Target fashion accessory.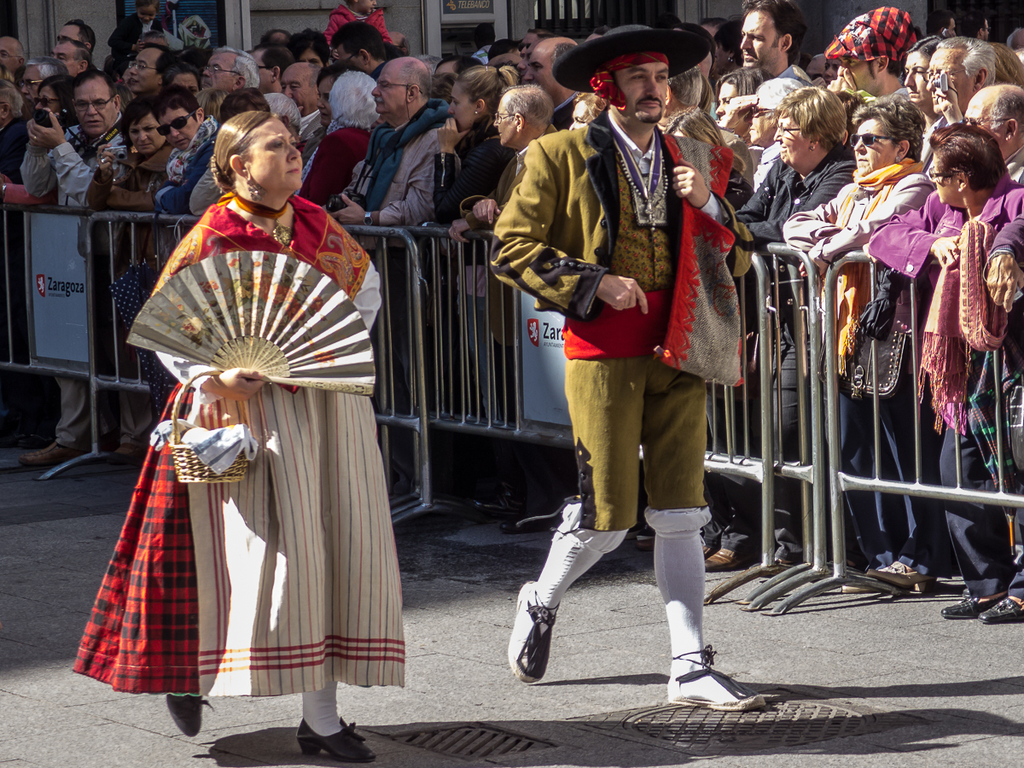
Target region: pyautogui.locateOnScreen(553, 21, 709, 114).
